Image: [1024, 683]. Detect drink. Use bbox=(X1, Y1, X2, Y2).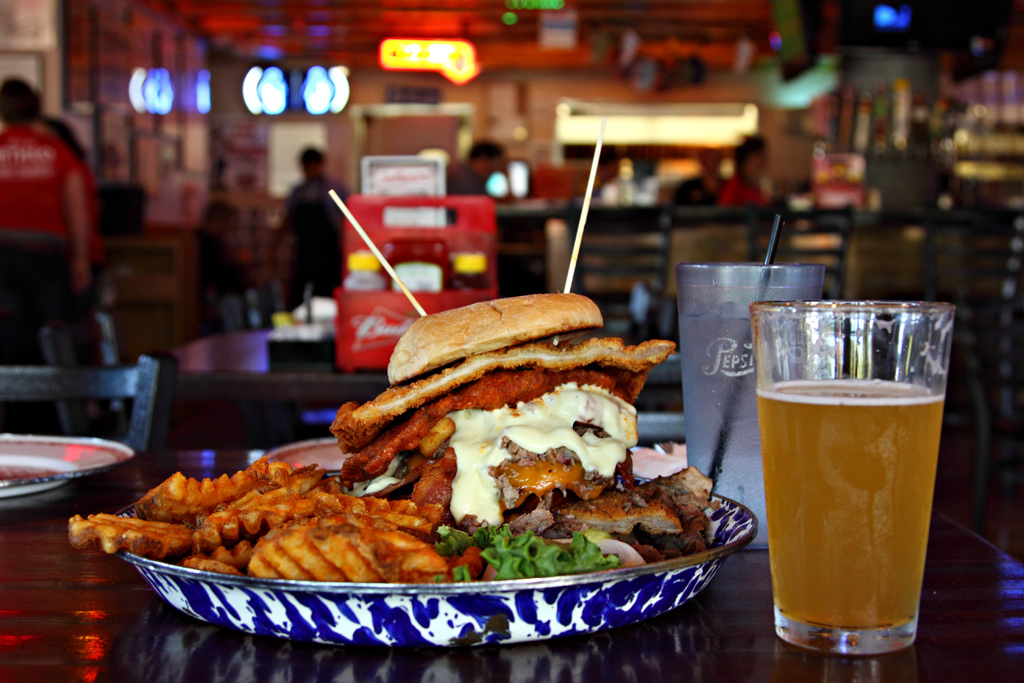
bbox=(678, 314, 771, 552).
